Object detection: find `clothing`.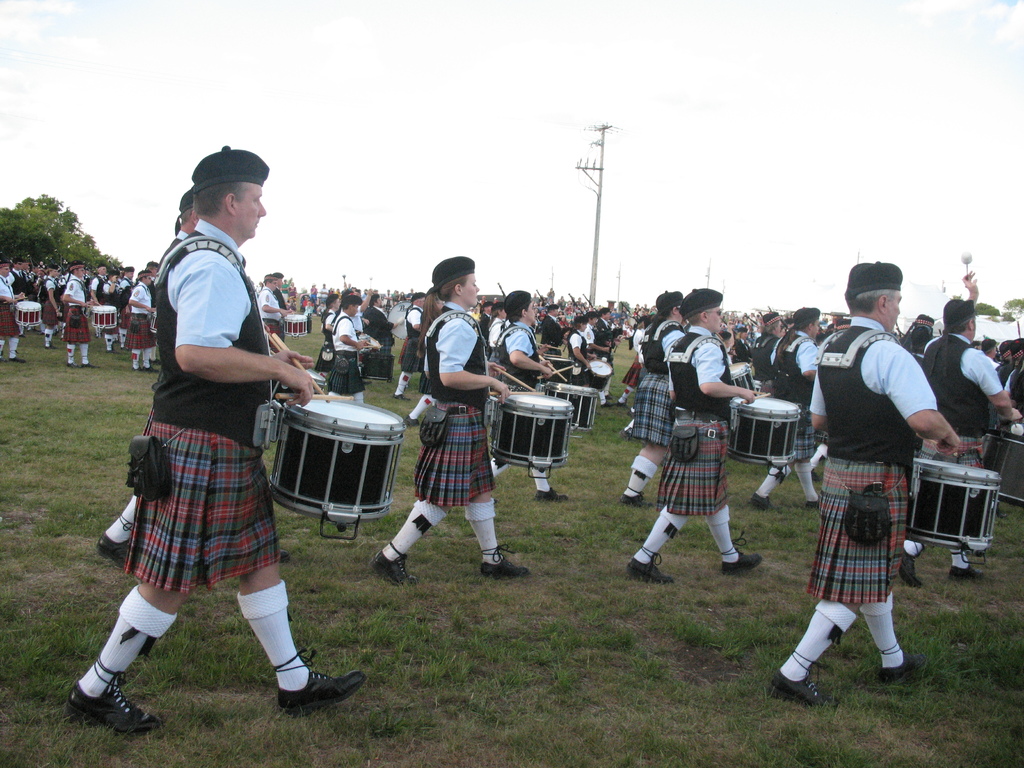
select_region(63, 278, 87, 348).
